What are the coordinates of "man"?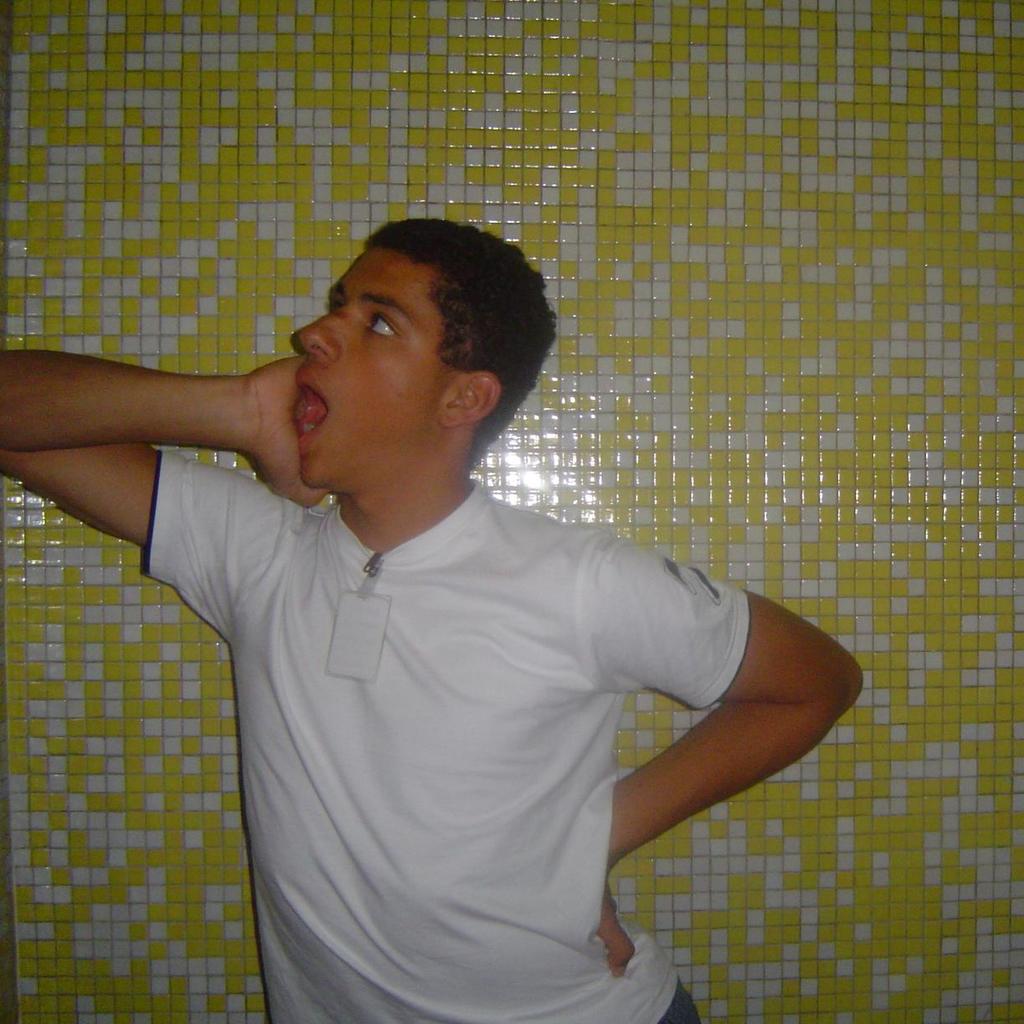
select_region(0, 222, 868, 1023).
